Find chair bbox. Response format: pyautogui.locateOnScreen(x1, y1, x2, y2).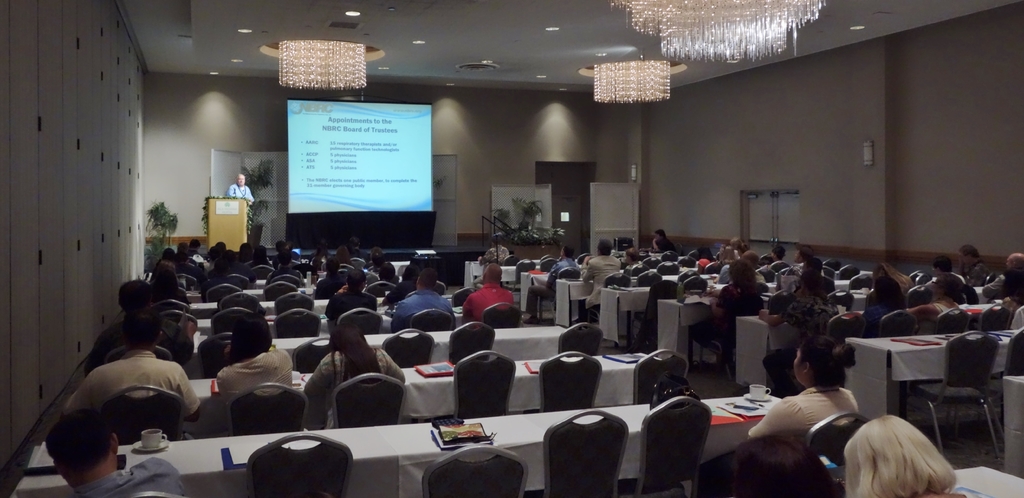
pyautogui.locateOnScreen(273, 310, 337, 349).
